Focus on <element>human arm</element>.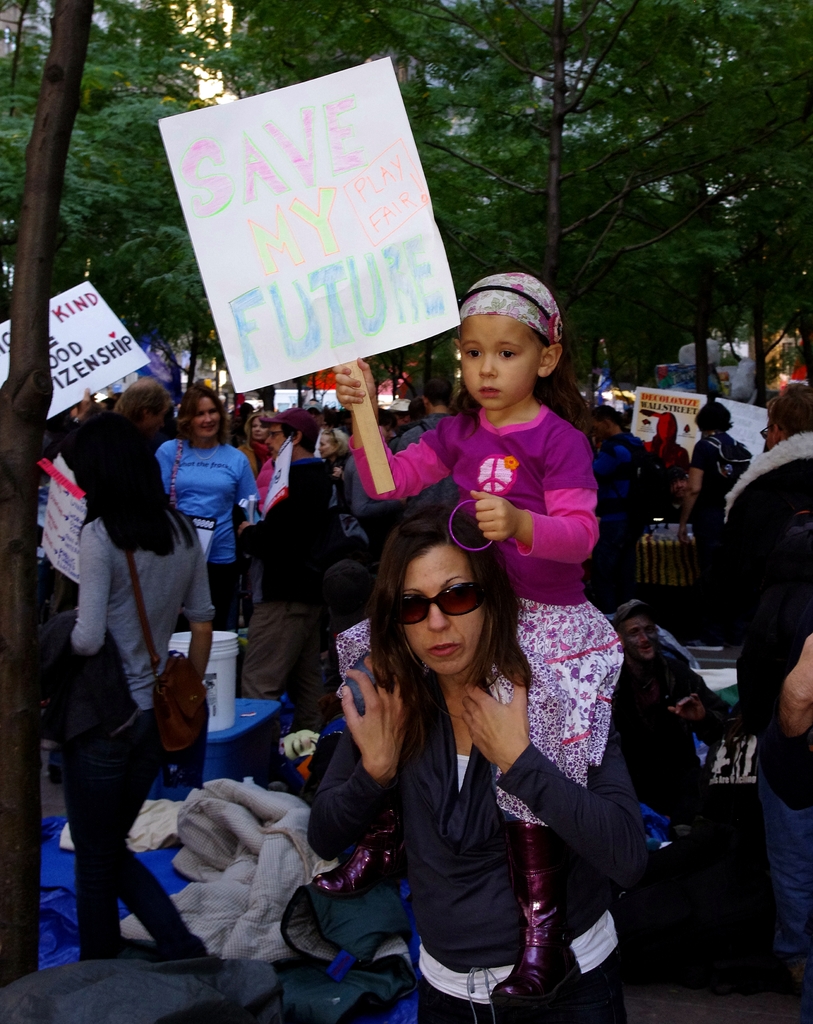
Focused at (337, 351, 459, 495).
